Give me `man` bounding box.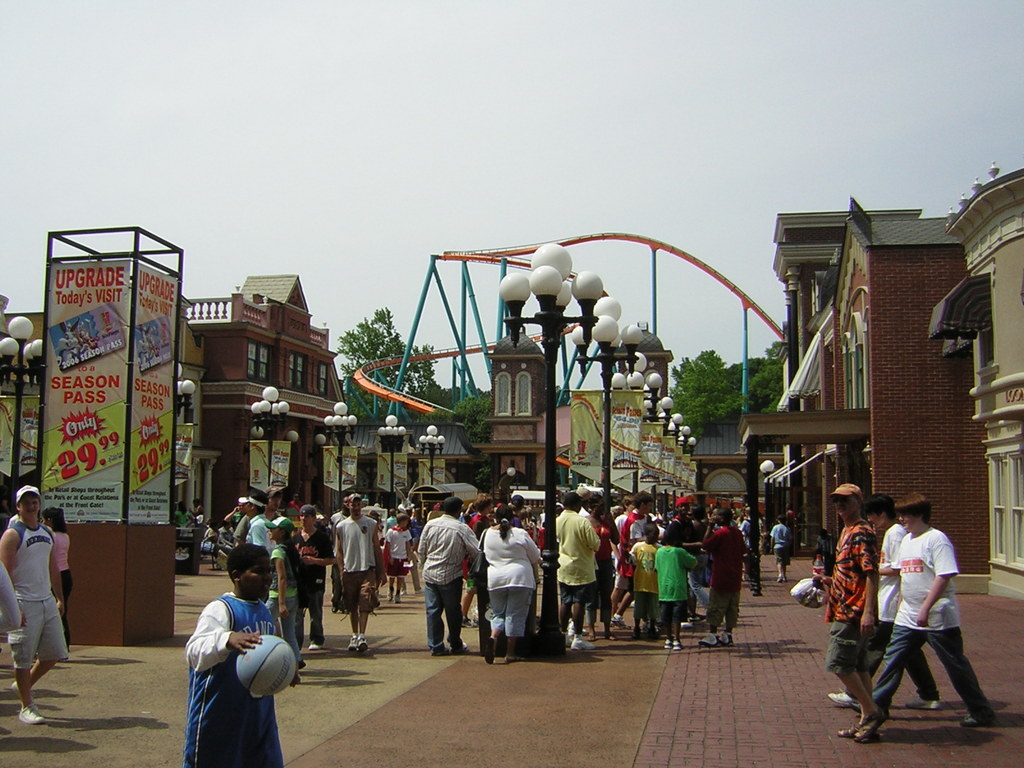
(616,495,634,557).
